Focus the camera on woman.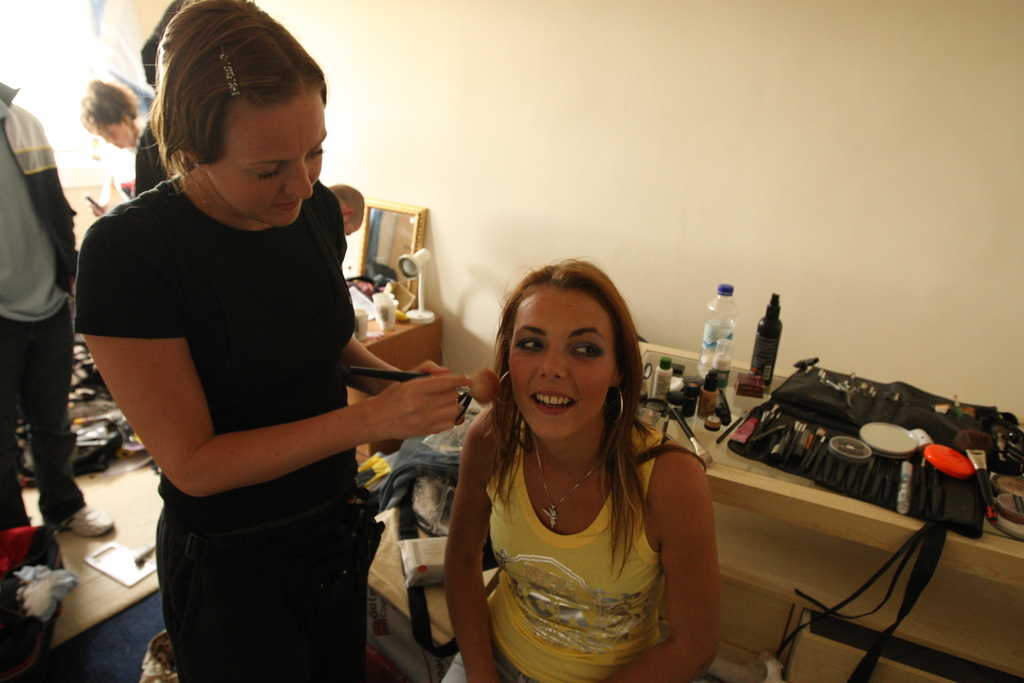
Focus region: [left=425, top=243, right=732, bottom=677].
